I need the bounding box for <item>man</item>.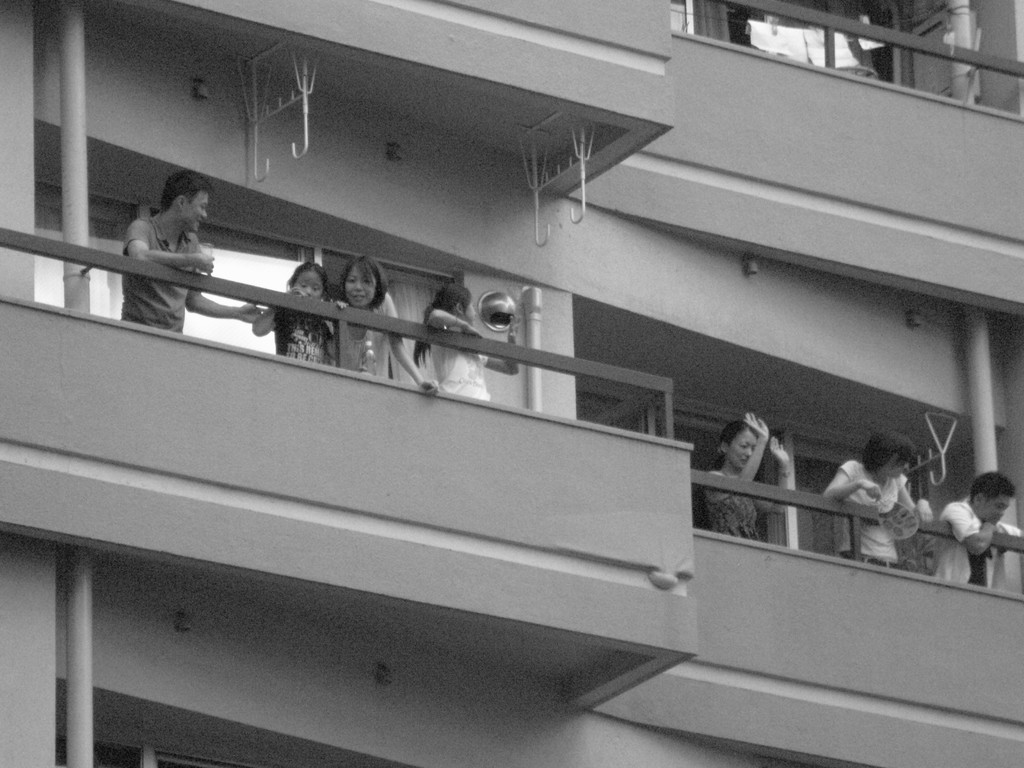
Here it is: [left=928, top=468, right=1023, bottom=589].
